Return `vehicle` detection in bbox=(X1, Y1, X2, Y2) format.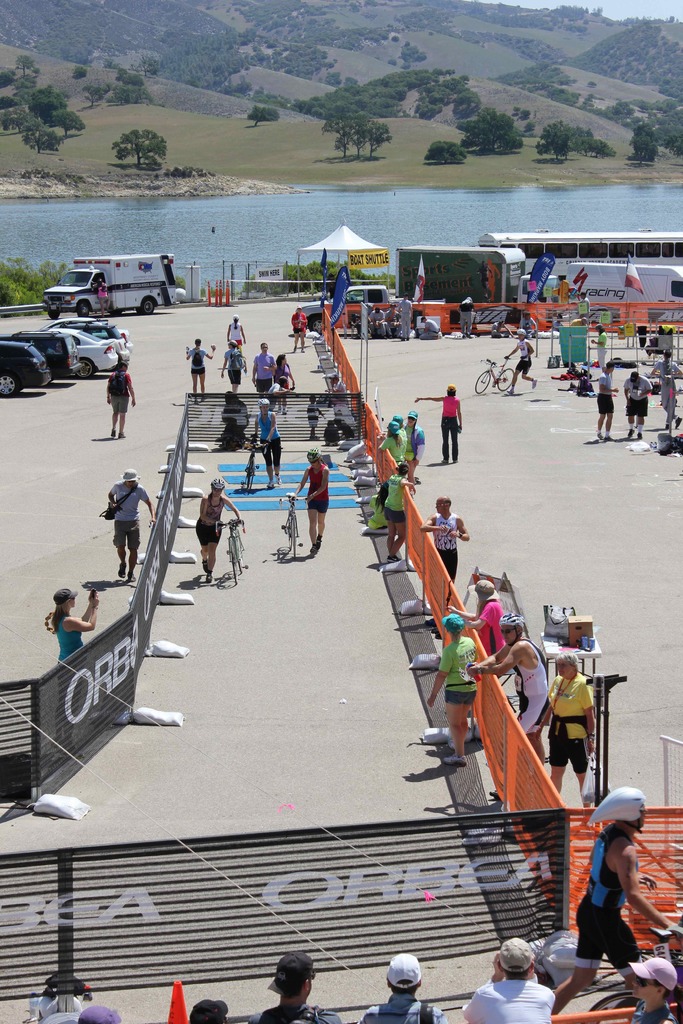
bbox=(299, 282, 445, 335).
